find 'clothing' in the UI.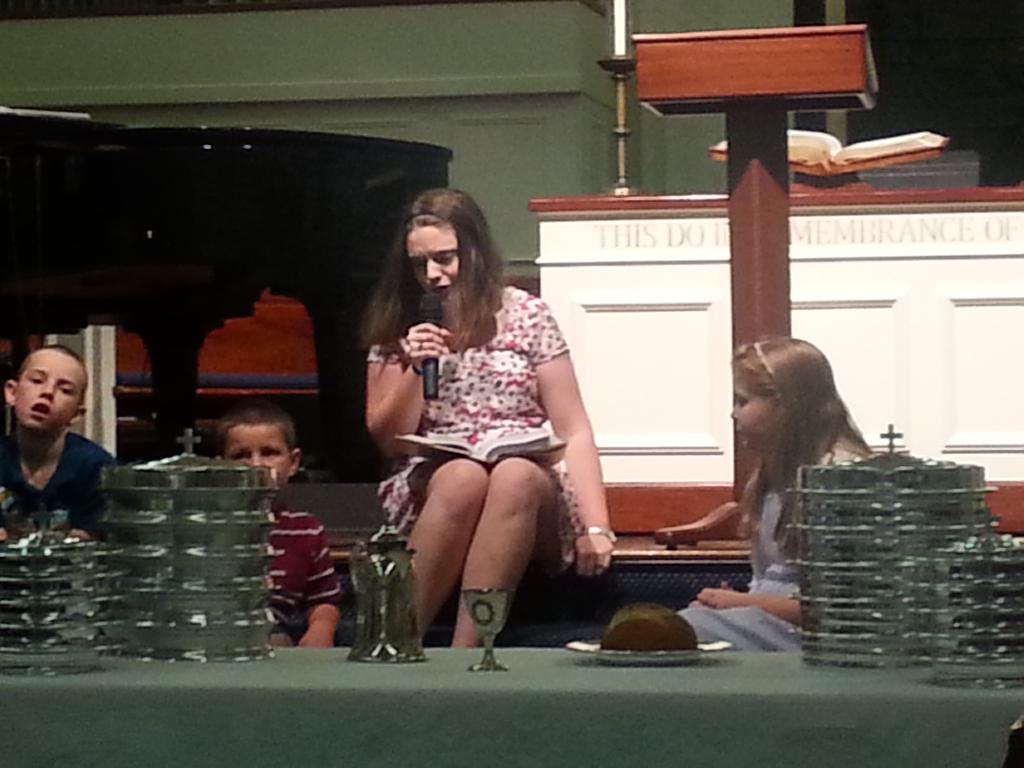
UI element at box=[364, 285, 584, 563].
